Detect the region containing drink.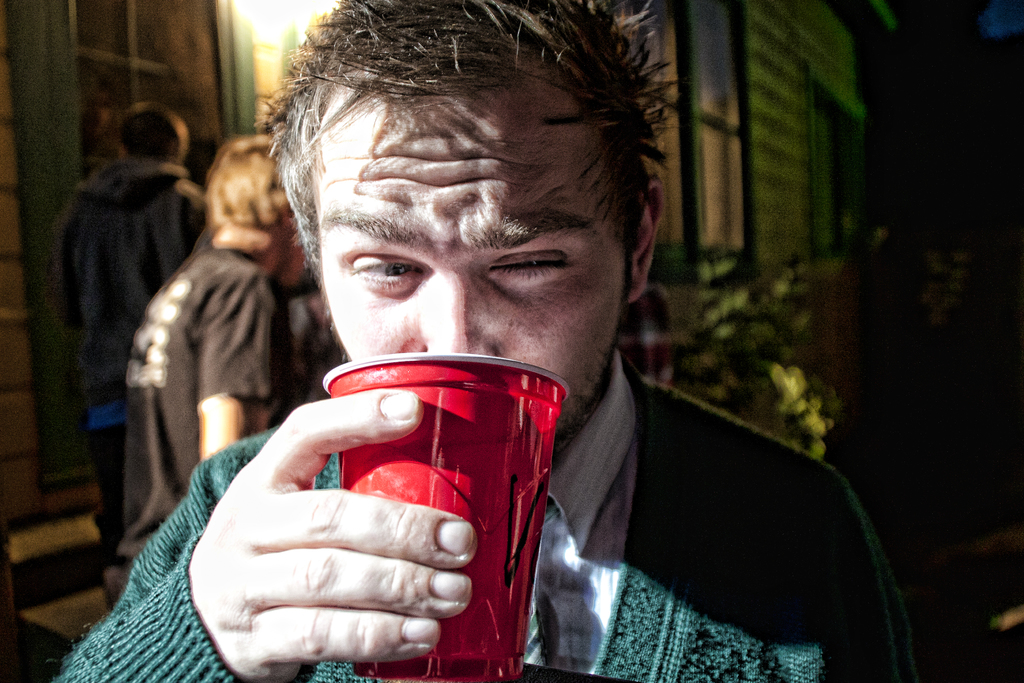
(335, 393, 558, 679).
